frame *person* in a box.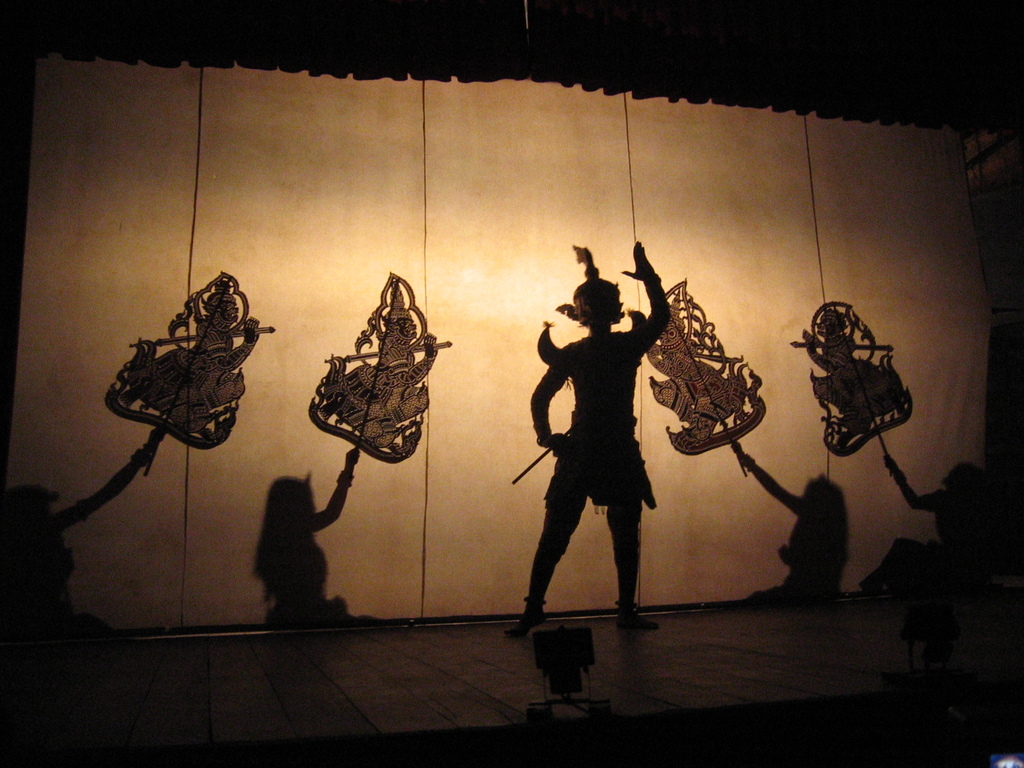
632:288:747:439.
